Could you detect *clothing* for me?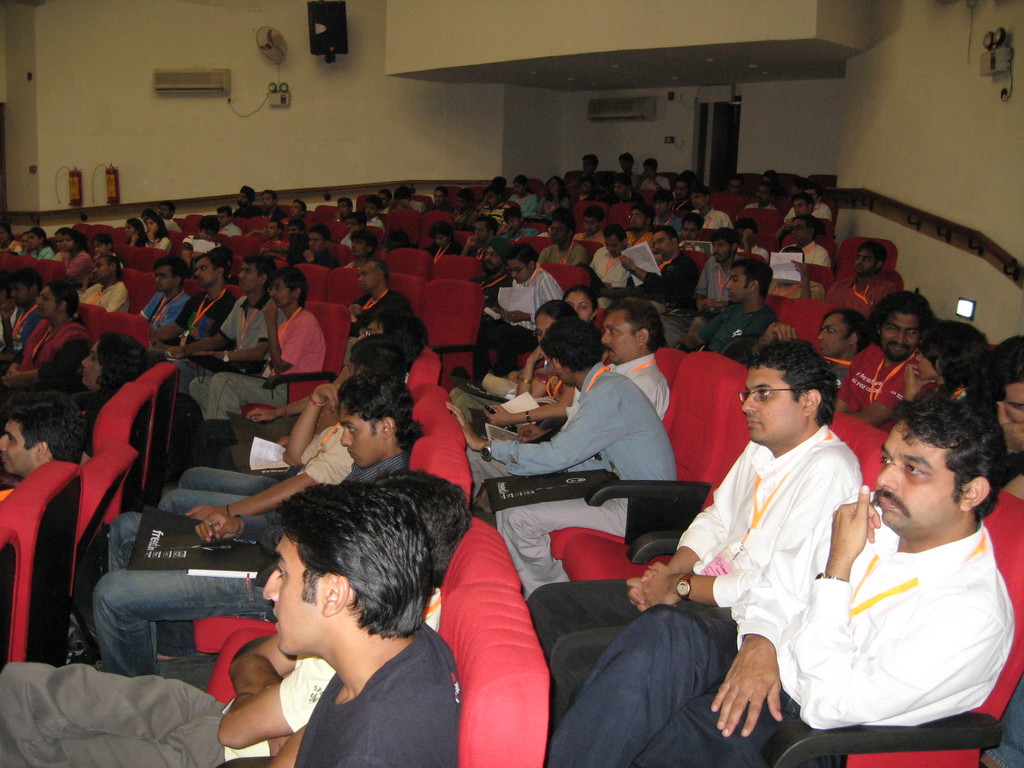
Detection result: <region>131, 282, 195, 332</region>.
